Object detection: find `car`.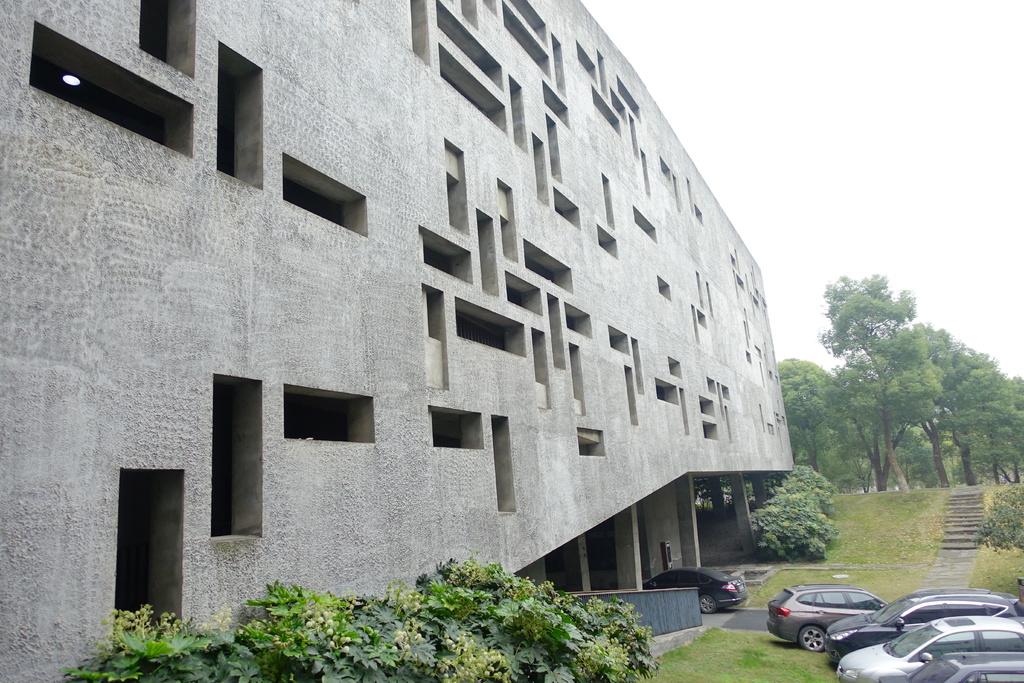
rect(877, 652, 1023, 682).
